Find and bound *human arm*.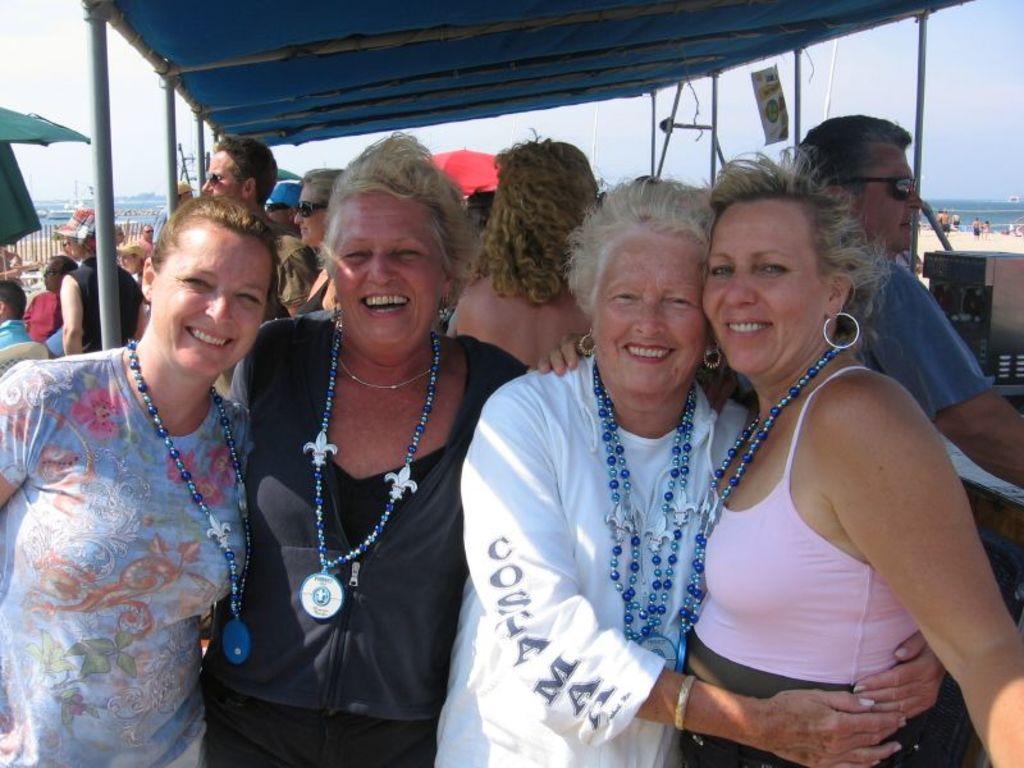
Bound: 0, 355, 64, 515.
